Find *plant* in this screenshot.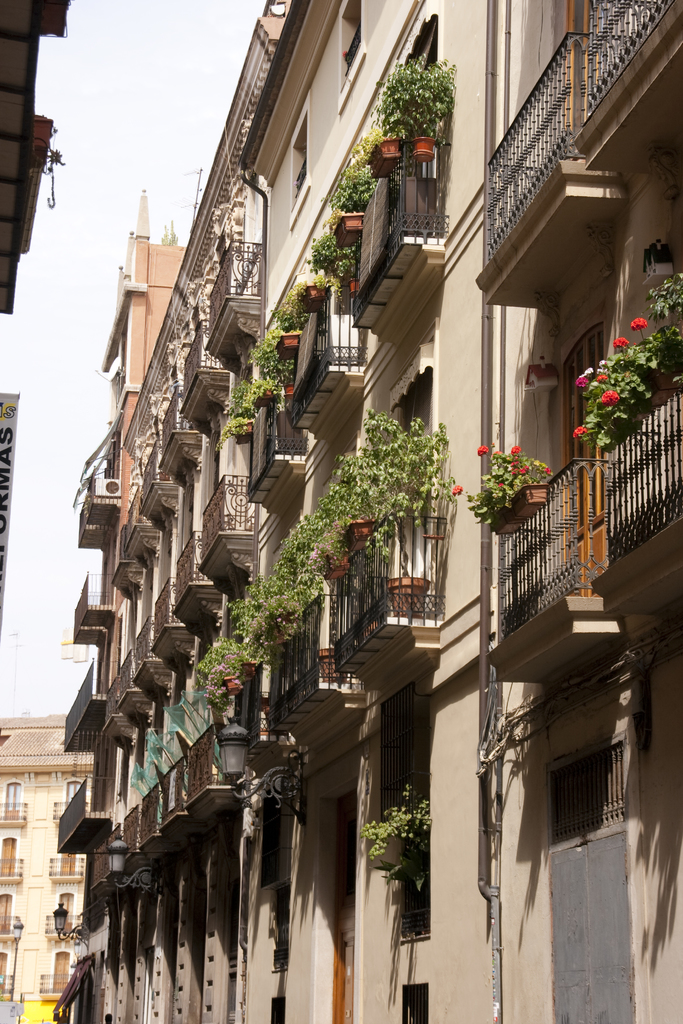
The bounding box for *plant* is pyautogui.locateOnScreen(403, 52, 457, 140).
